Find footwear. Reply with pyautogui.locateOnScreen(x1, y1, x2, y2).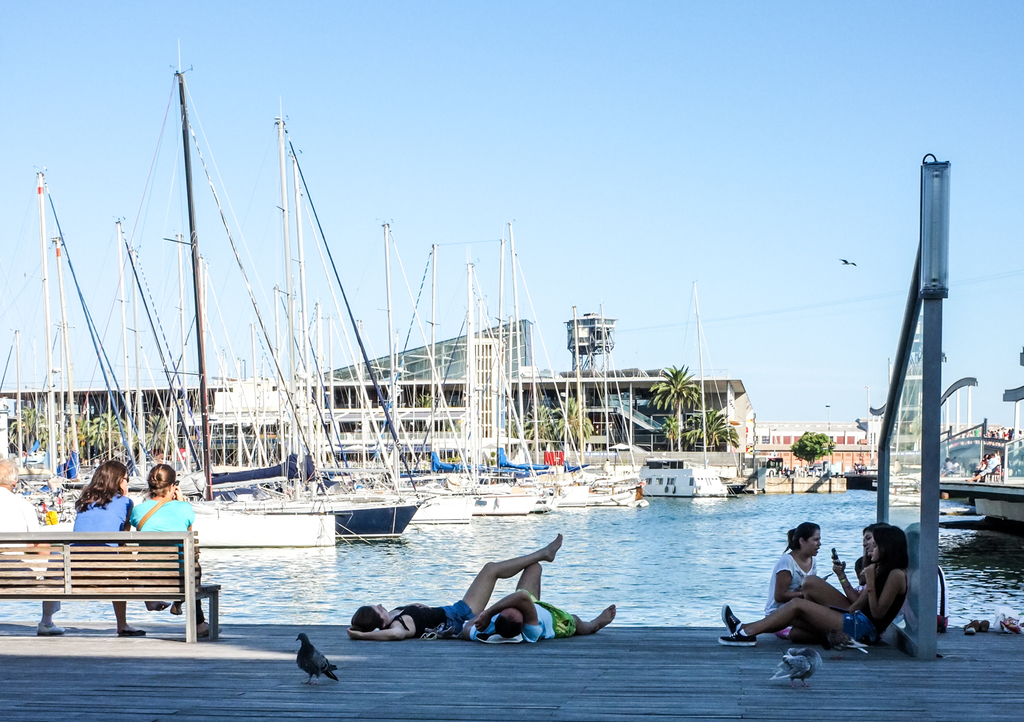
pyautogui.locateOnScreen(963, 619, 976, 633).
